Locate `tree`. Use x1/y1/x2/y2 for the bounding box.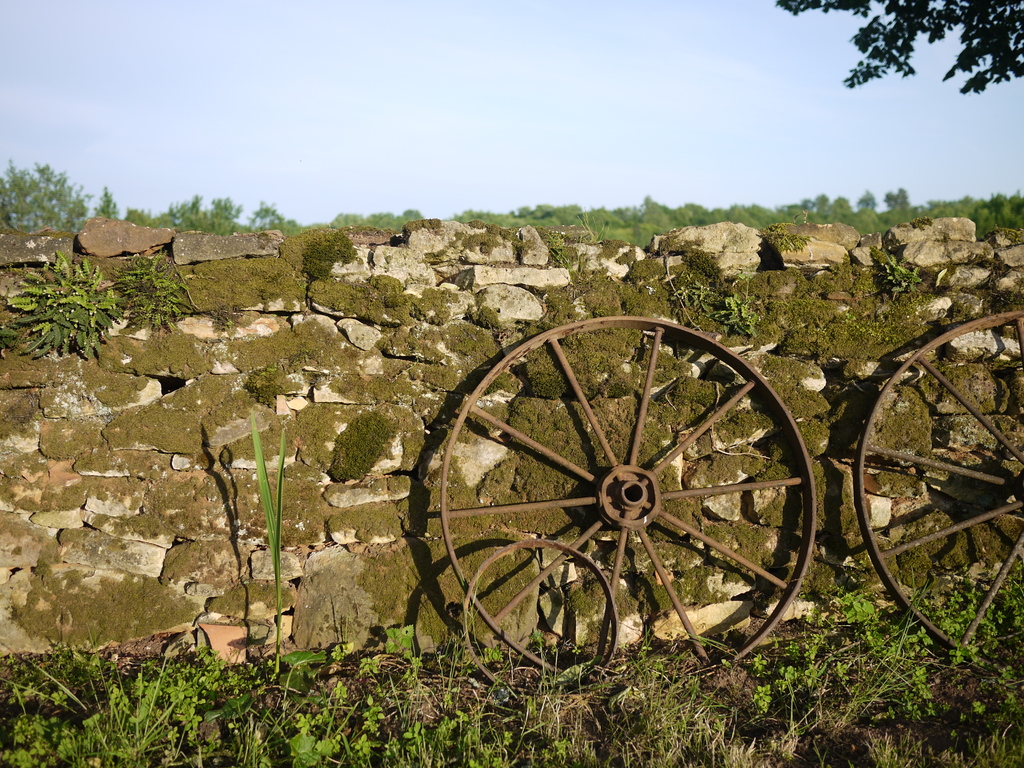
94/180/129/220.
